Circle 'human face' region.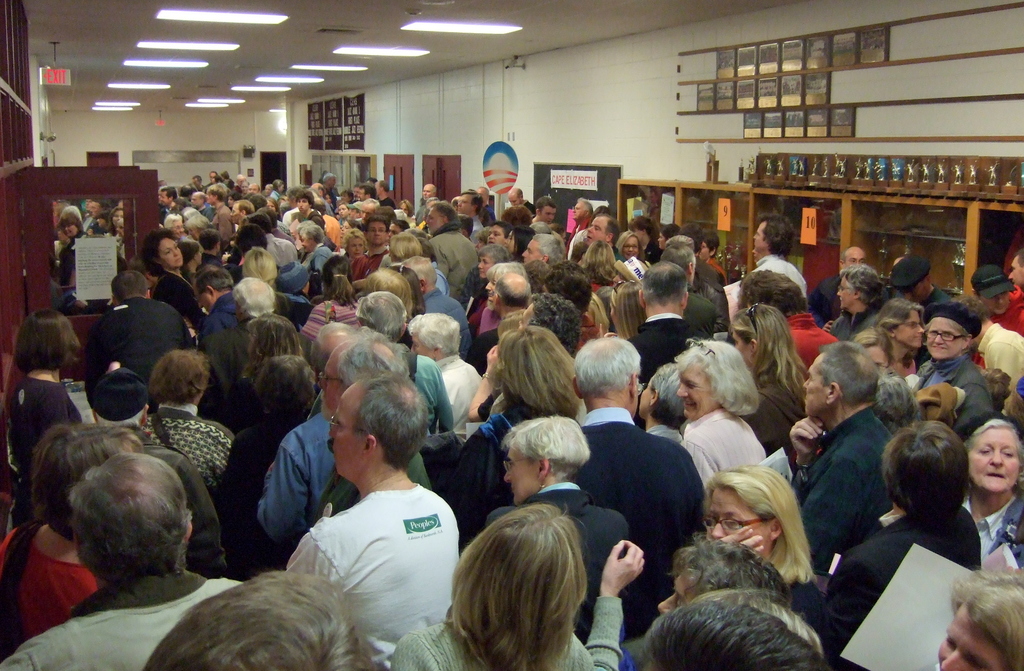
Region: <bbox>752, 245, 762, 261</bbox>.
